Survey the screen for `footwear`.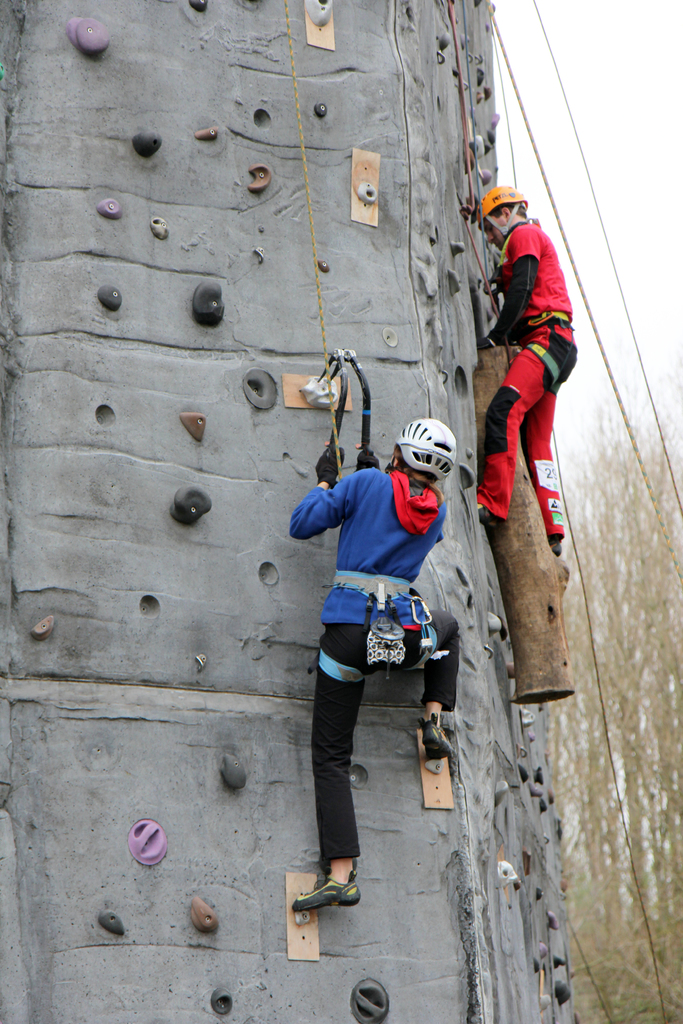
Survey found: BBox(422, 713, 459, 767).
